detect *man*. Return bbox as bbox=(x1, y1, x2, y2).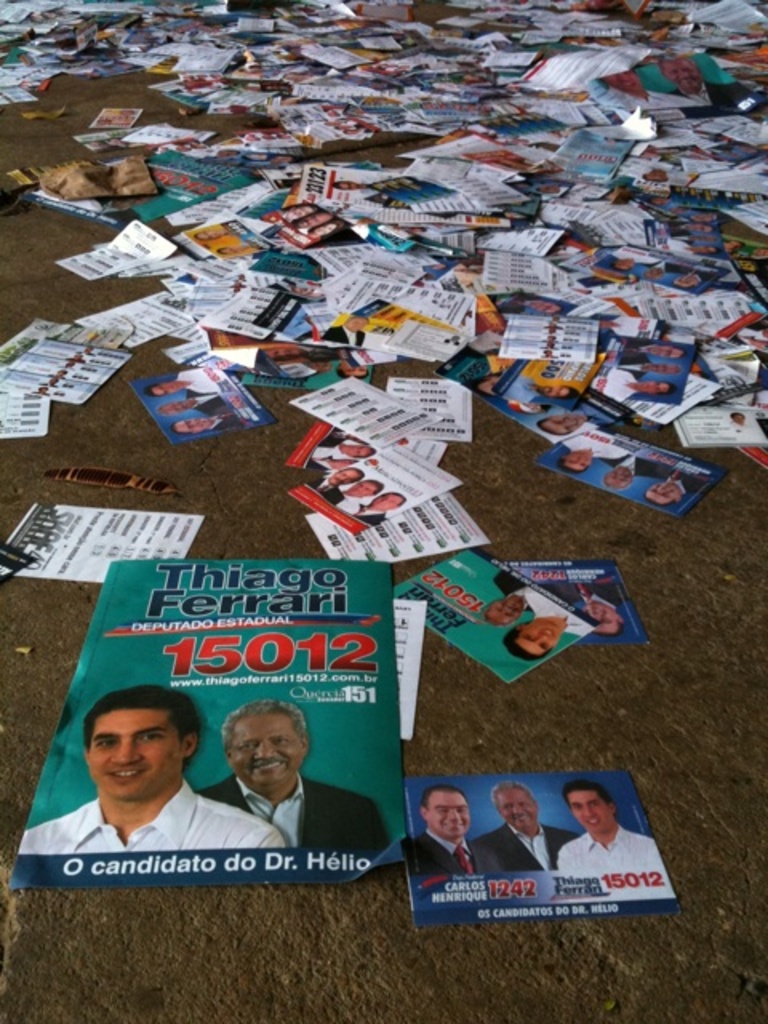
bbox=(578, 571, 627, 635).
